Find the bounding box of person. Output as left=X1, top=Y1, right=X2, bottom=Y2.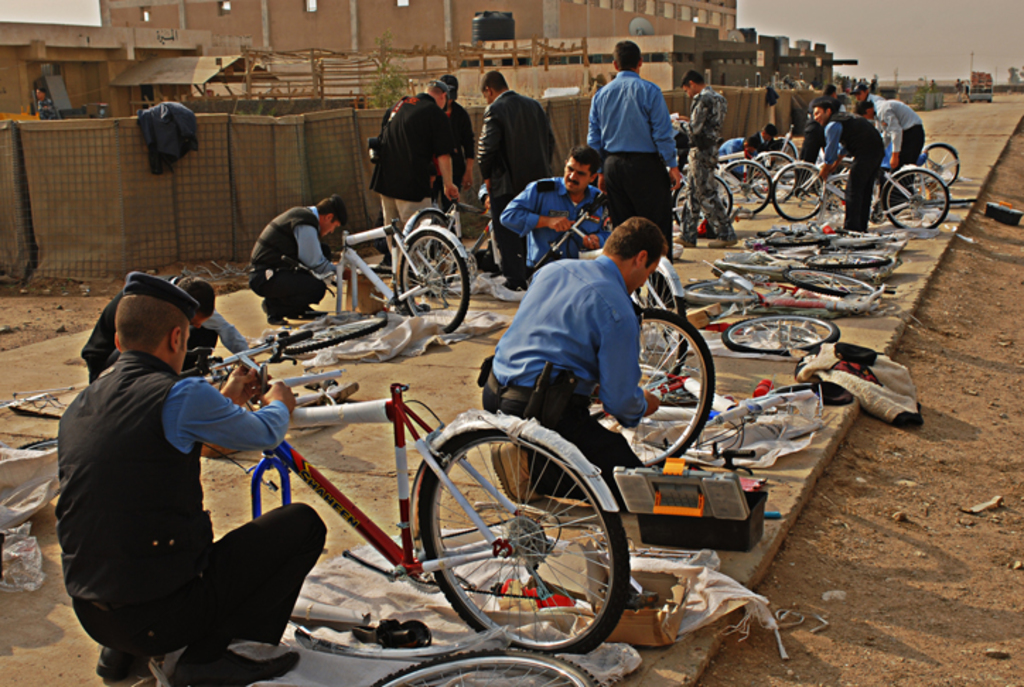
left=590, top=37, right=679, bottom=228.
